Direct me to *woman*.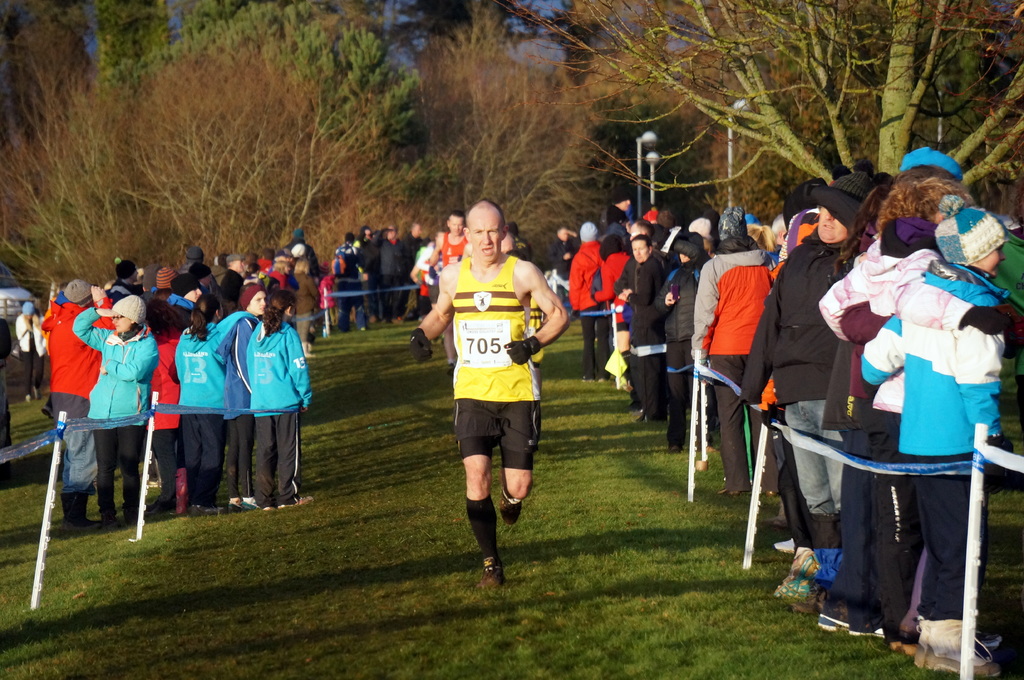
Direction: box=[71, 296, 158, 533].
